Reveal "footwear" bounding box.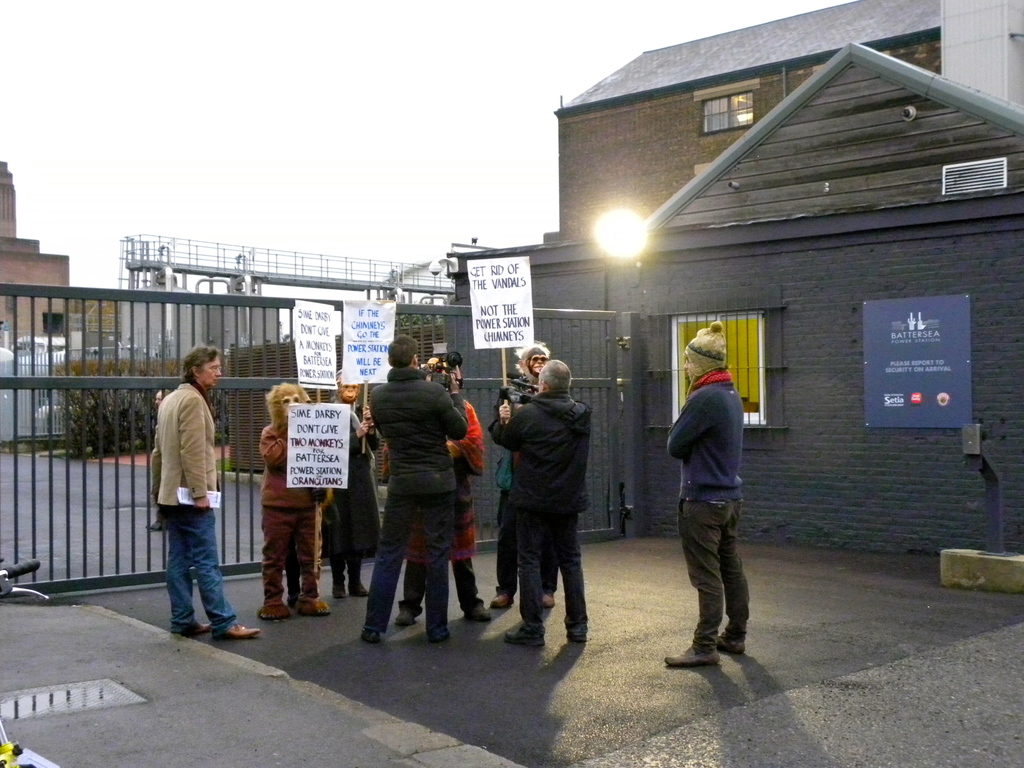
Revealed: 209 617 259 639.
